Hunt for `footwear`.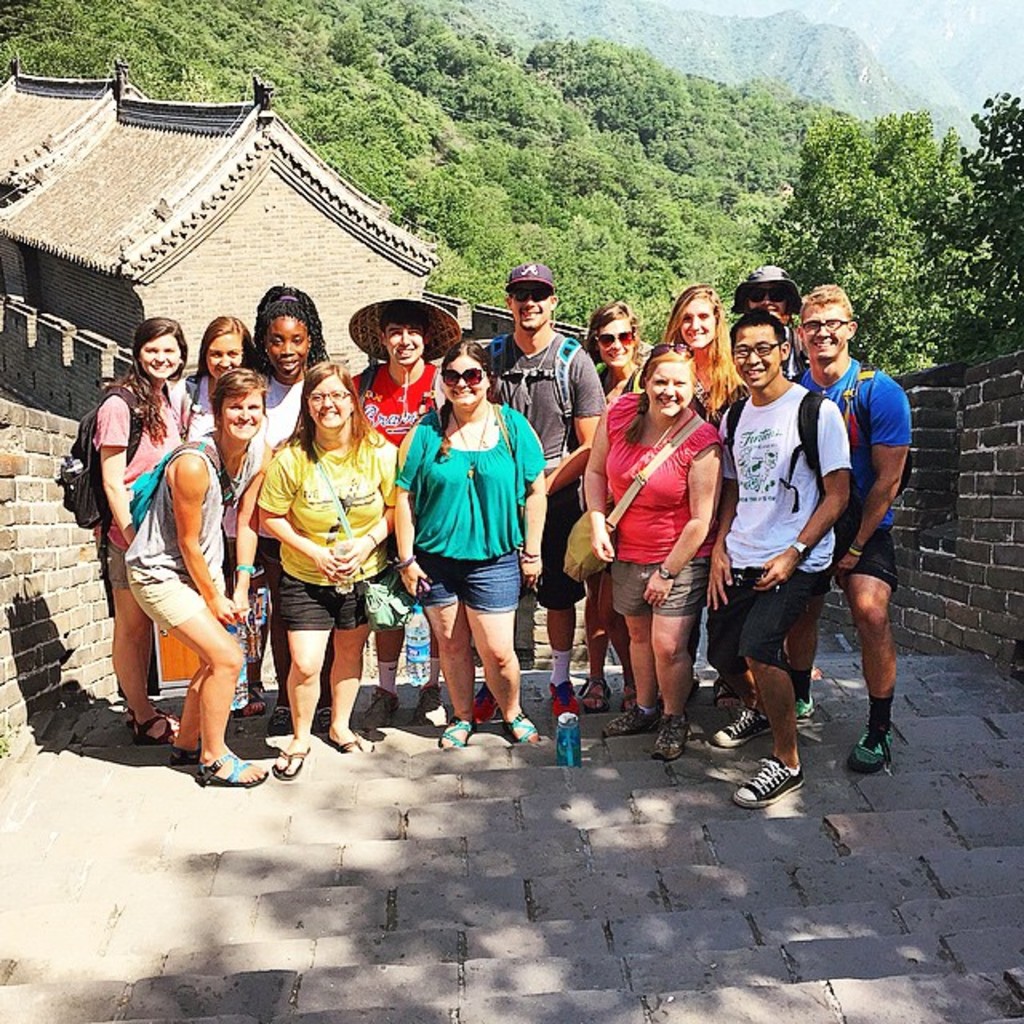
Hunted down at (363, 686, 405, 722).
